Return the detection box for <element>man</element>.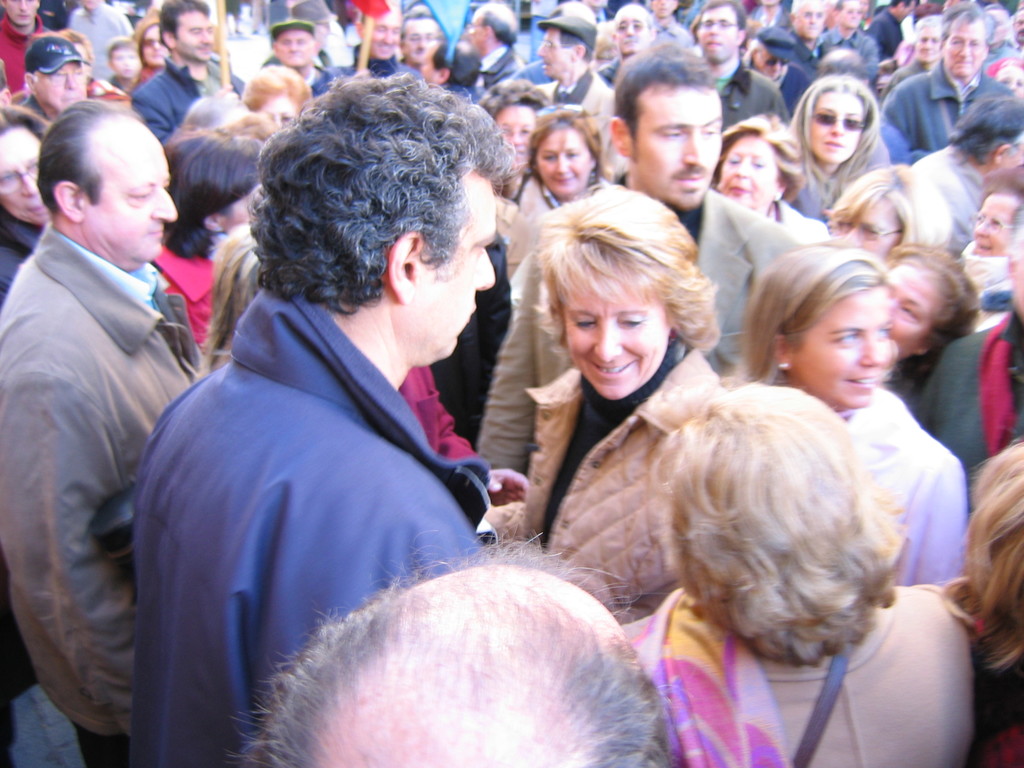
select_region(132, 67, 520, 767).
